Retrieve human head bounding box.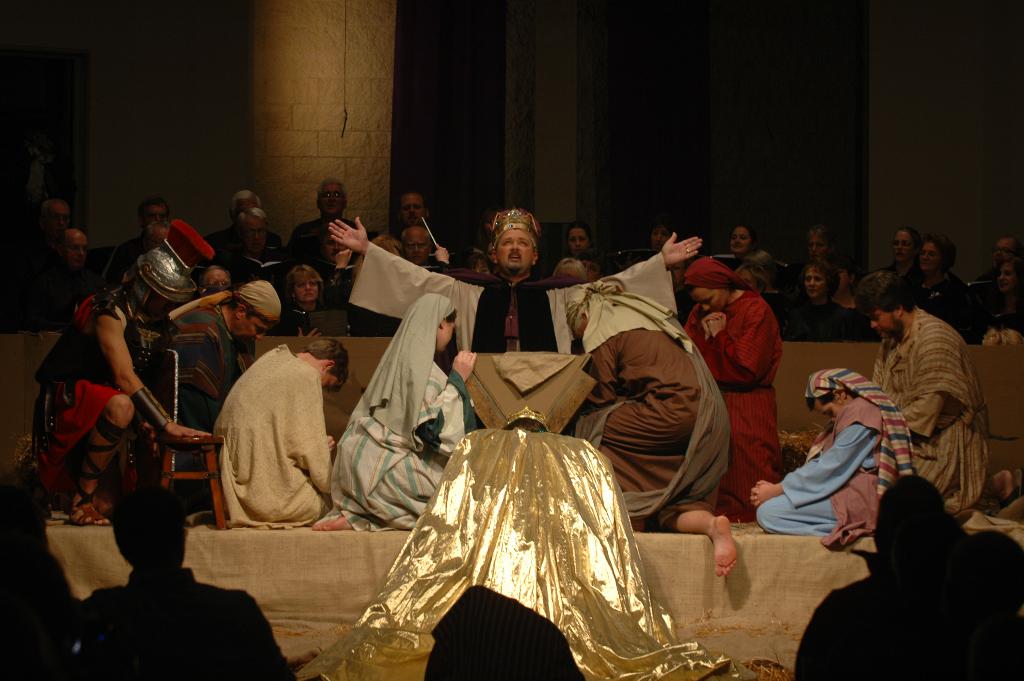
Bounding box: box=[231, 209, 268, 252].
